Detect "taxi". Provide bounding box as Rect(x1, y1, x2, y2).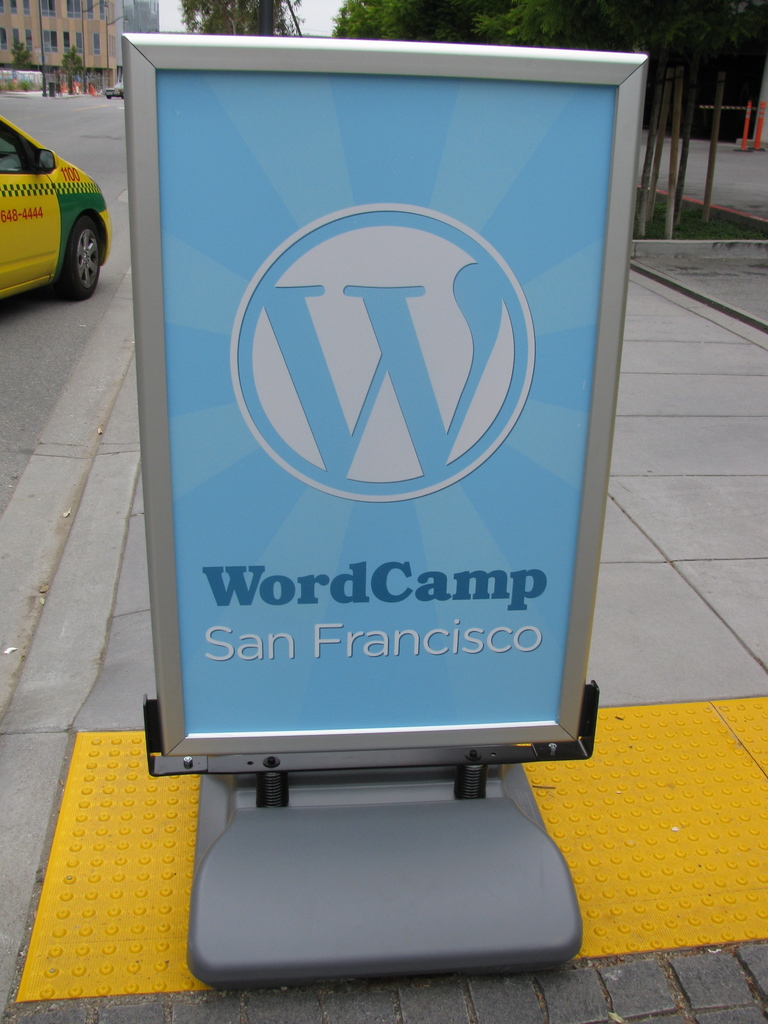
Rect(4, 106, 97, 282).
